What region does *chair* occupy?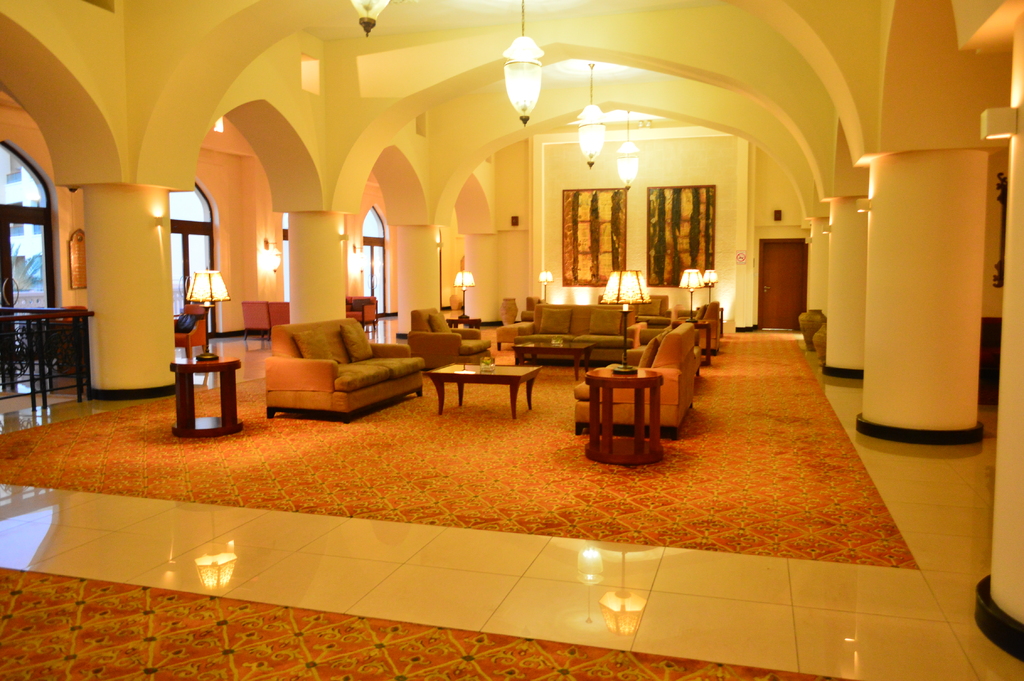
<box>405,307,493,365</box>.
